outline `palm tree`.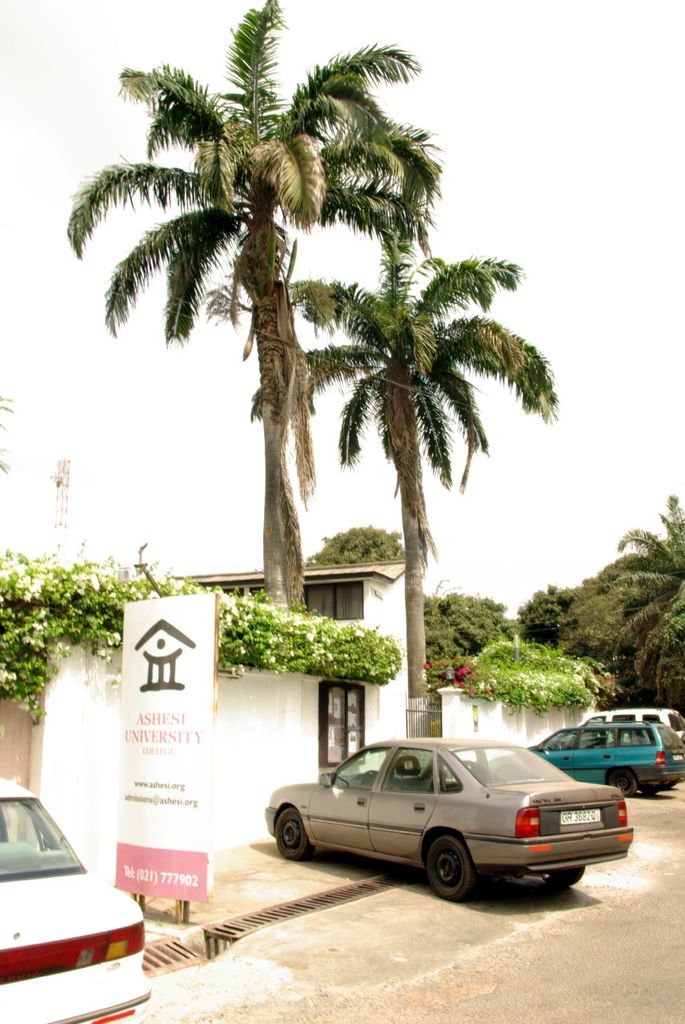
Outline: bbox=(322, 223, 529, 680).
